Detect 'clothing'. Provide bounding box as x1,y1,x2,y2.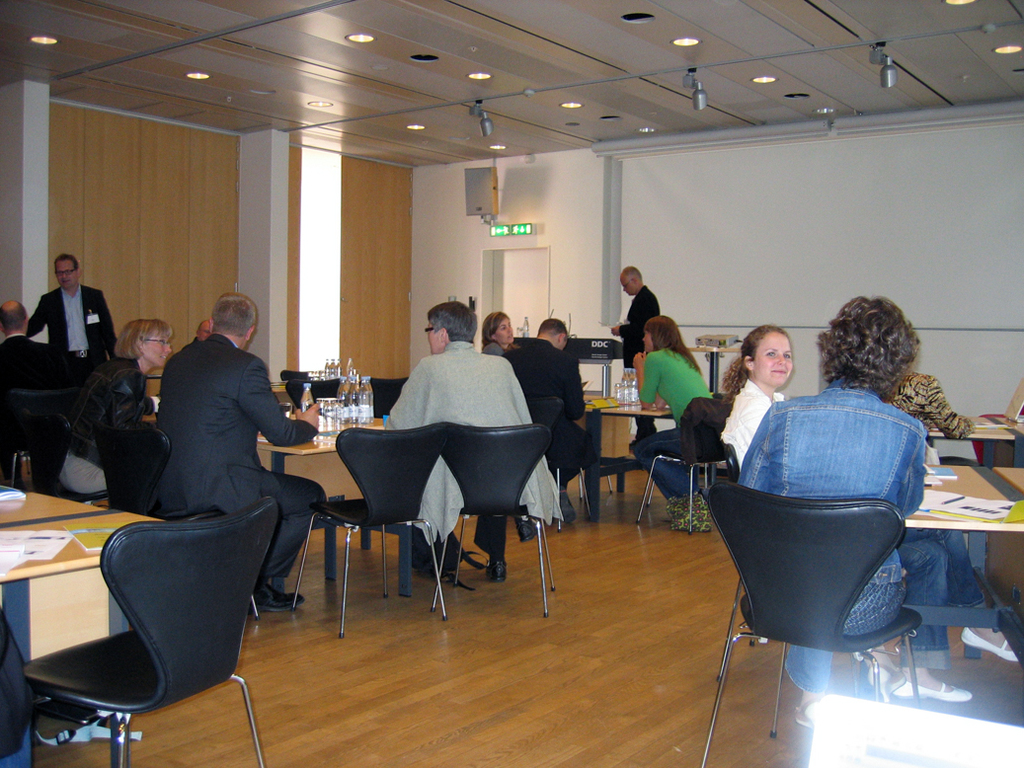
619,288,663,369.
